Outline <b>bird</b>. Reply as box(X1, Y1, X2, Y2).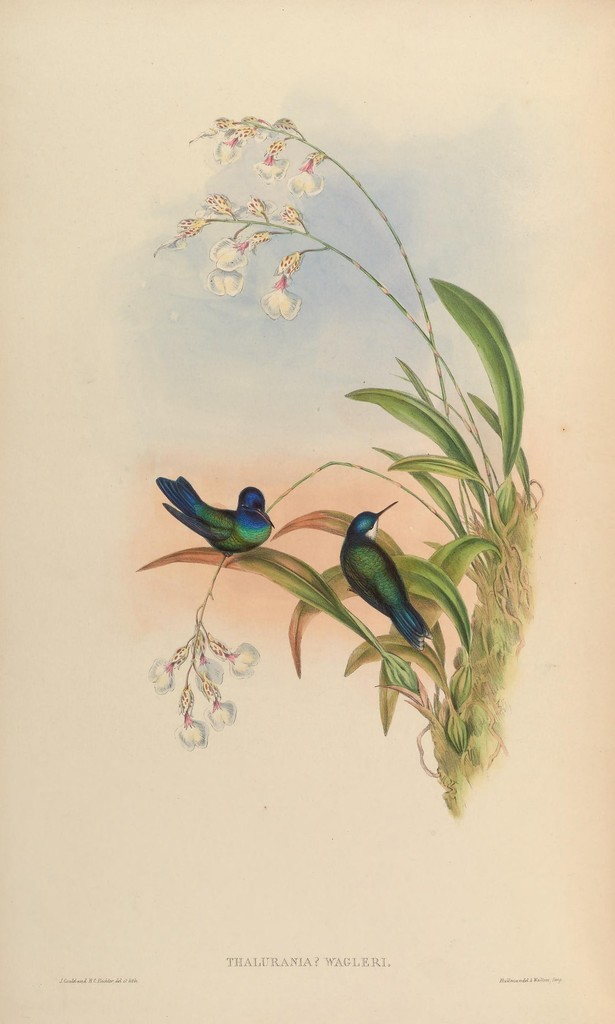
box(331, 498, 442, 684).
